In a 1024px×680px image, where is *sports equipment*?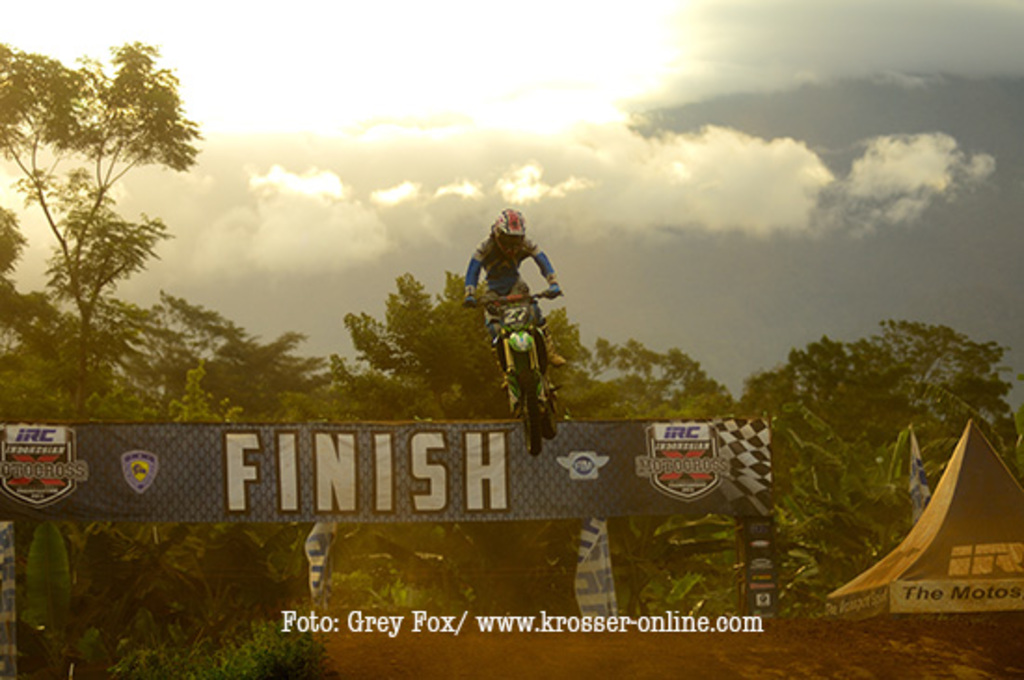
box(488, 207, 529, 259).
